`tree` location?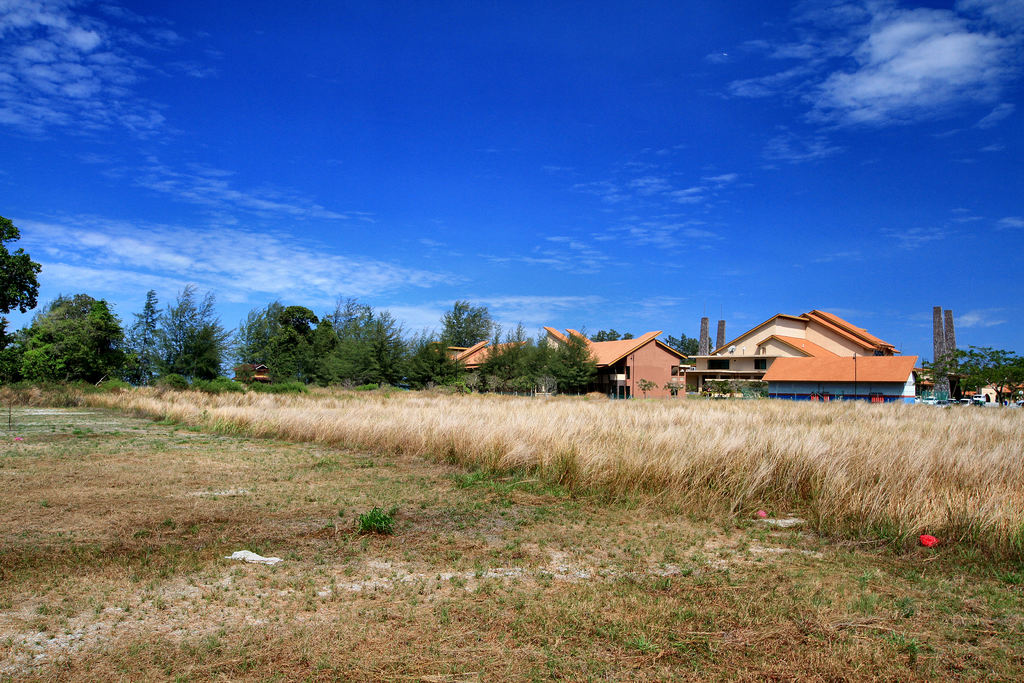
(left=0, top=286, right=130, bottom=386)
